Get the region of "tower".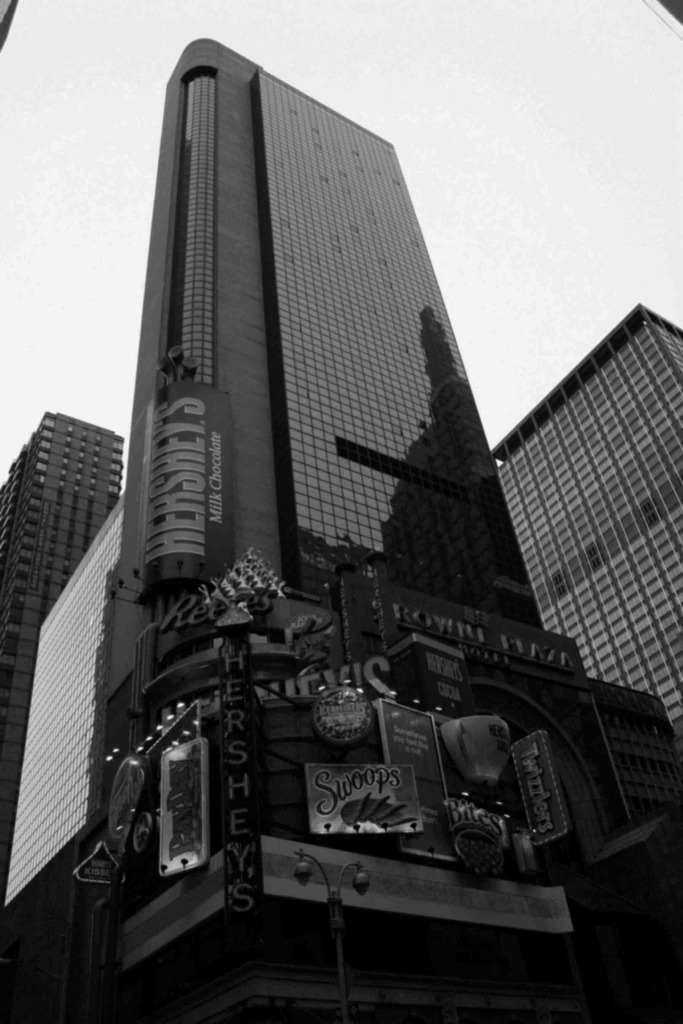
[2, 33, 682, 1023].
